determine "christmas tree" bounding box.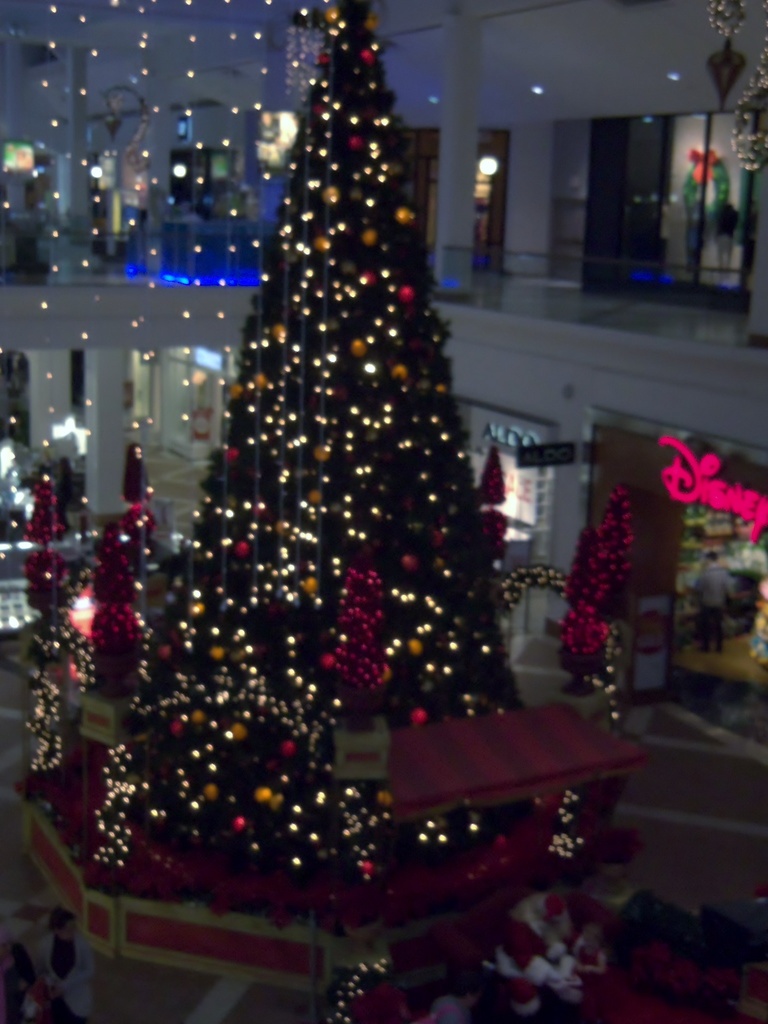
Determined: 17/474/79/554.
